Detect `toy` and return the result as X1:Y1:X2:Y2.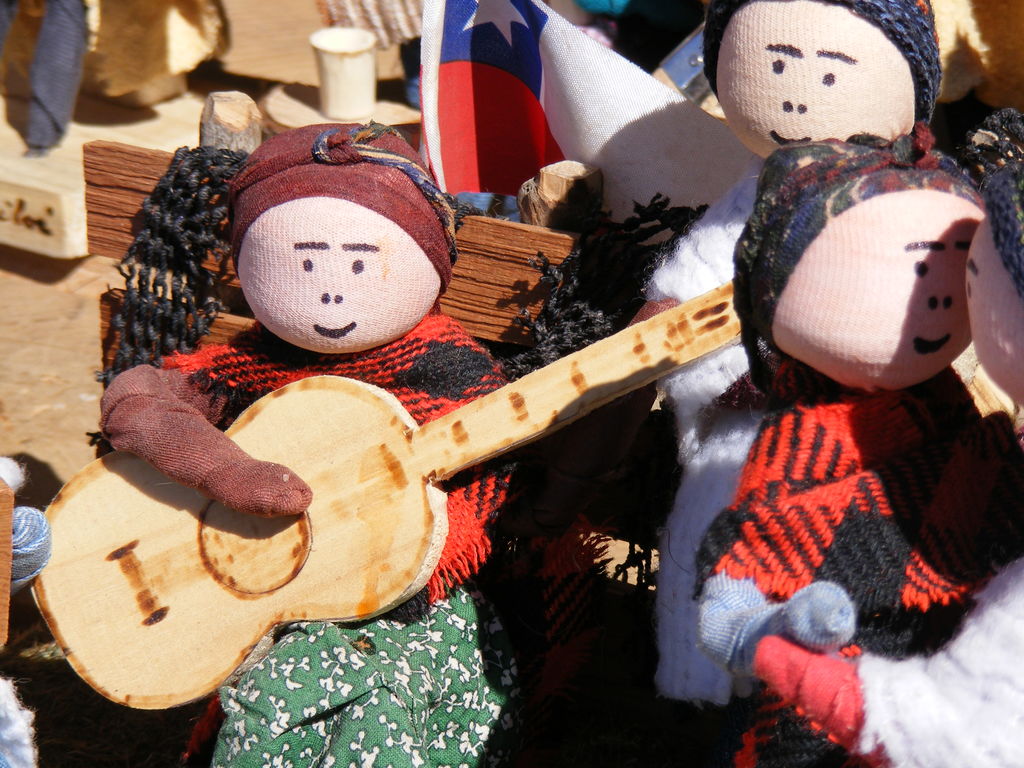
630:0:935:725.
